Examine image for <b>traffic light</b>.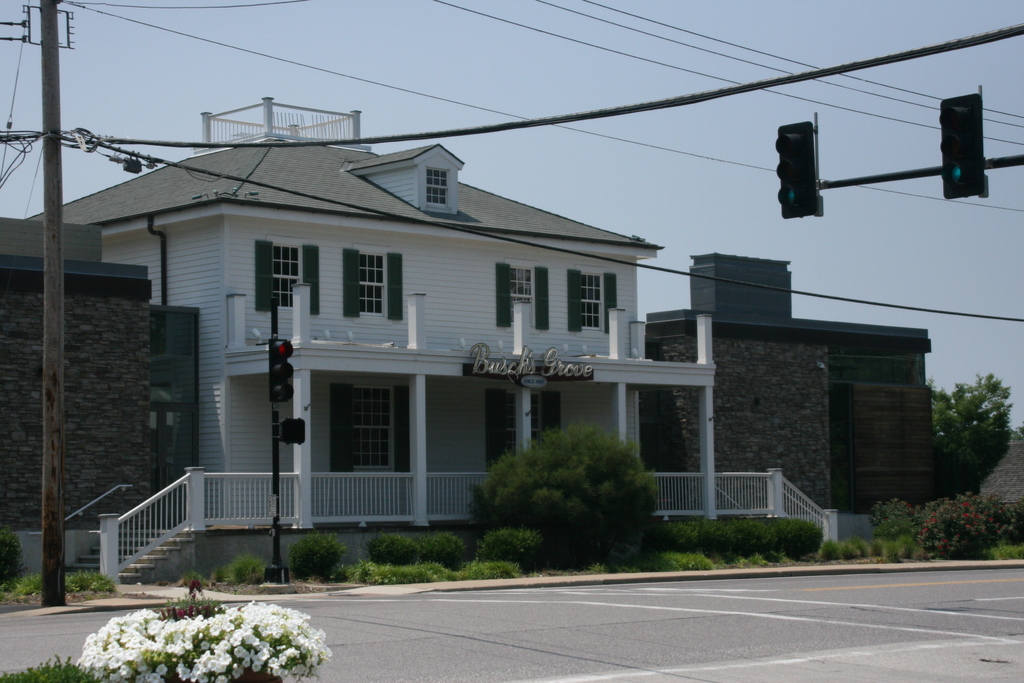
Examination result: l=774, t=123, r=815, b=217.
